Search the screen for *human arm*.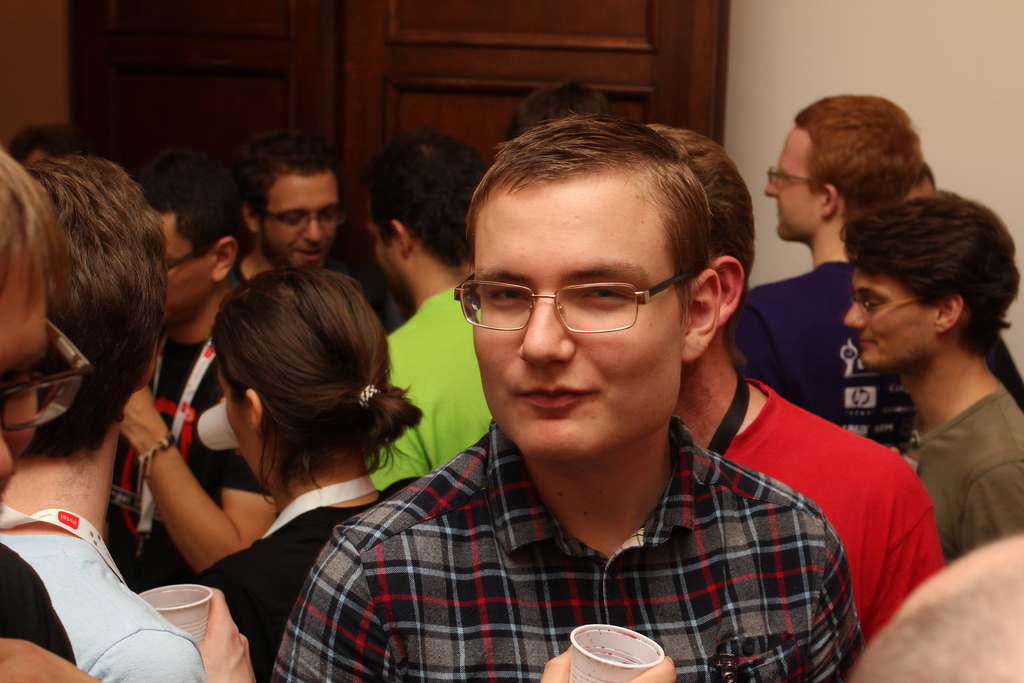
Found at x1=867, y1=504, x2=955, y2=651.
